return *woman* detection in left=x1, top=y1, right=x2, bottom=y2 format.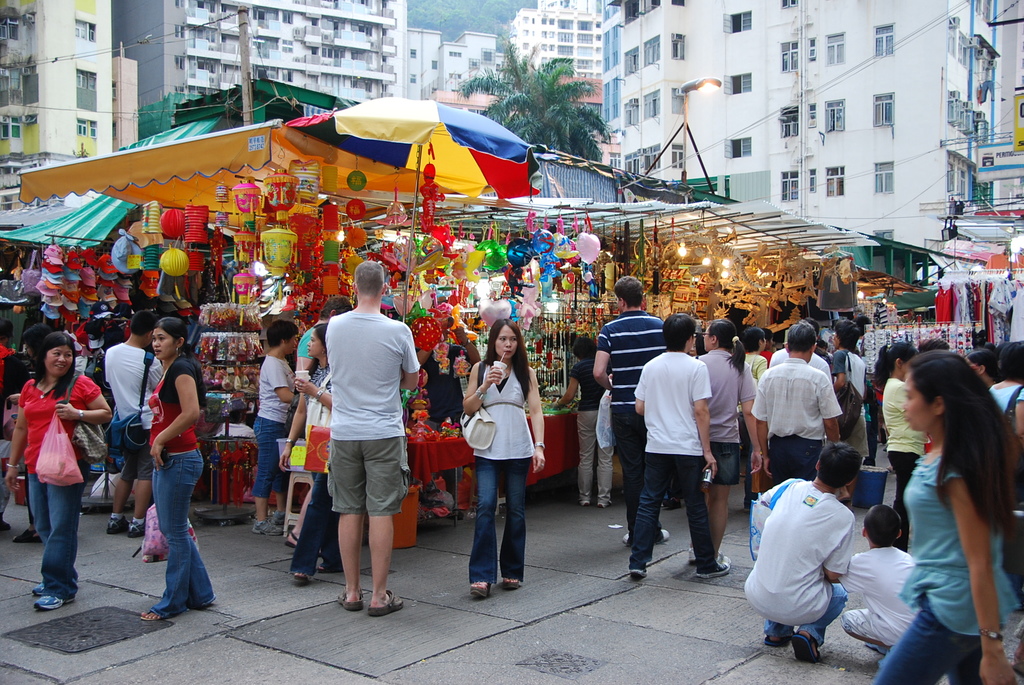
left=745, top=327, right=776, bottom=362.
